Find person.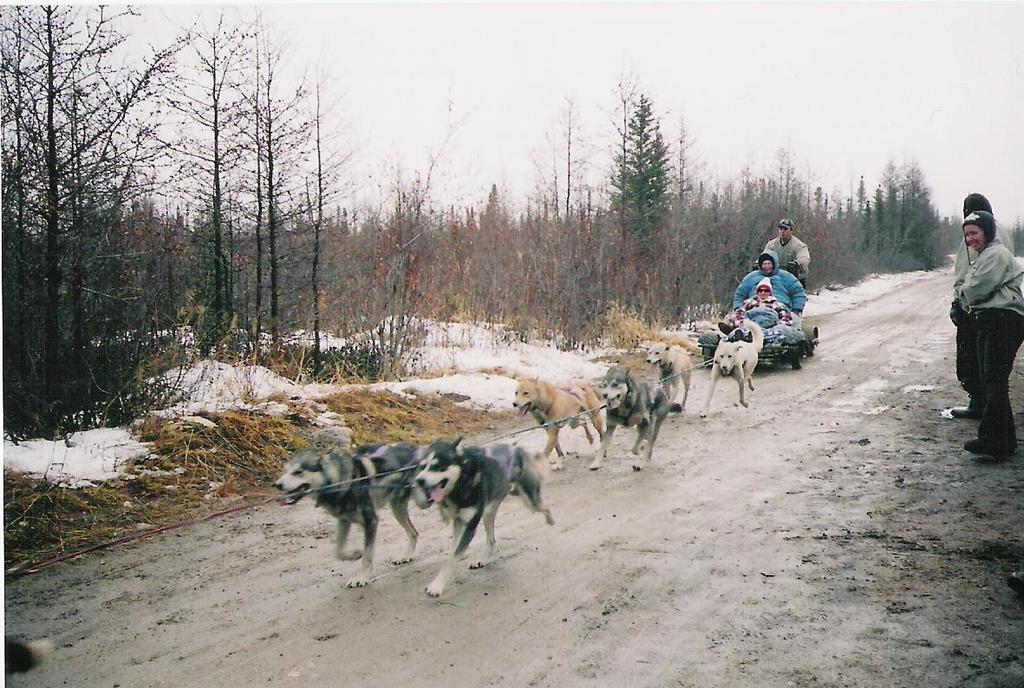
pyautogui.locateOnScreen(758, 210, 811, 298).
